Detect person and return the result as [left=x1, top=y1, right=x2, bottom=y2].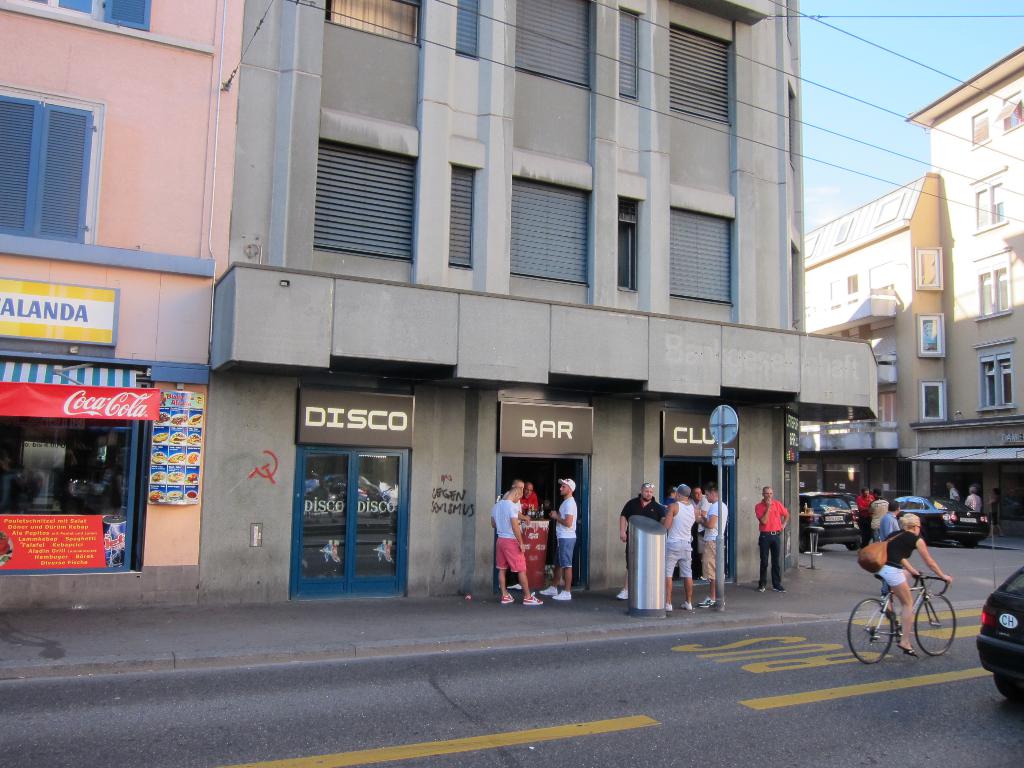
[left=852, top=488, right=874, bottom=540].
